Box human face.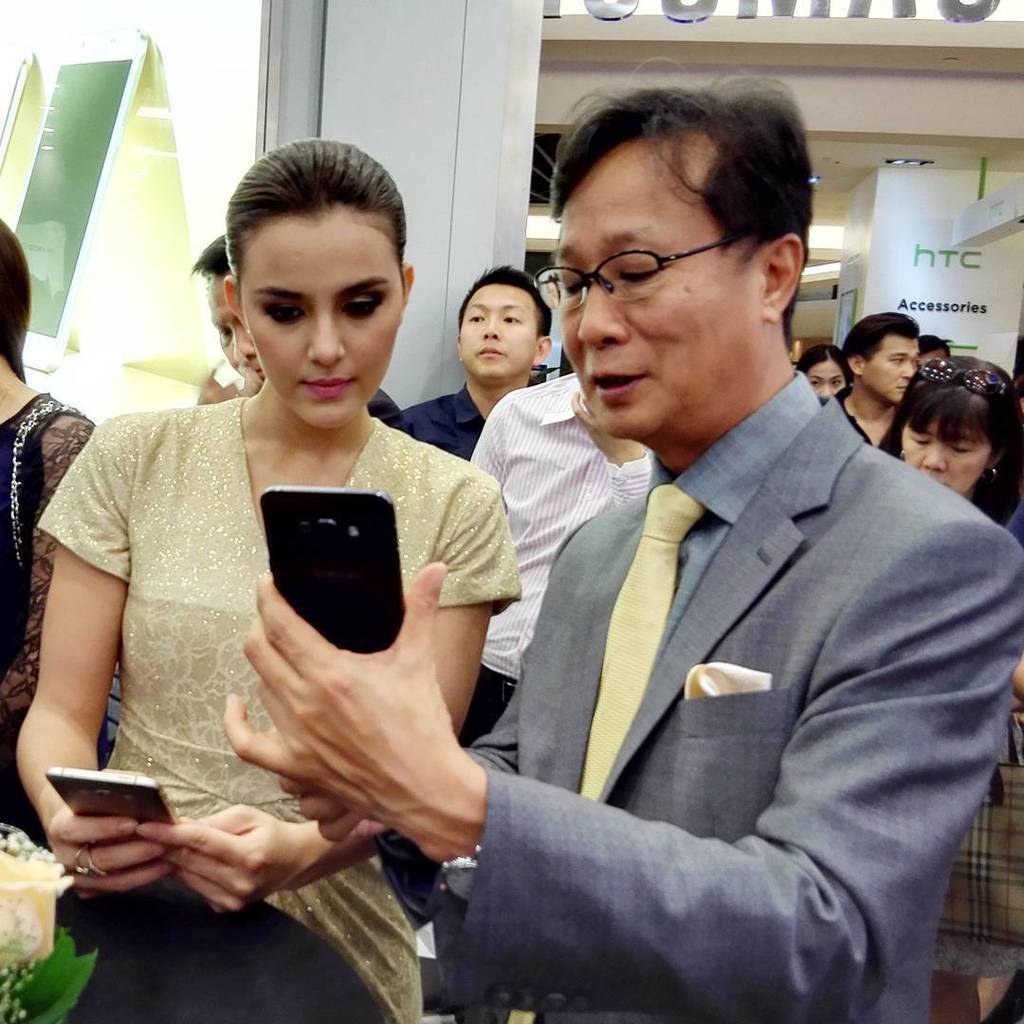
bbox=(864, 336, 919, 403).
